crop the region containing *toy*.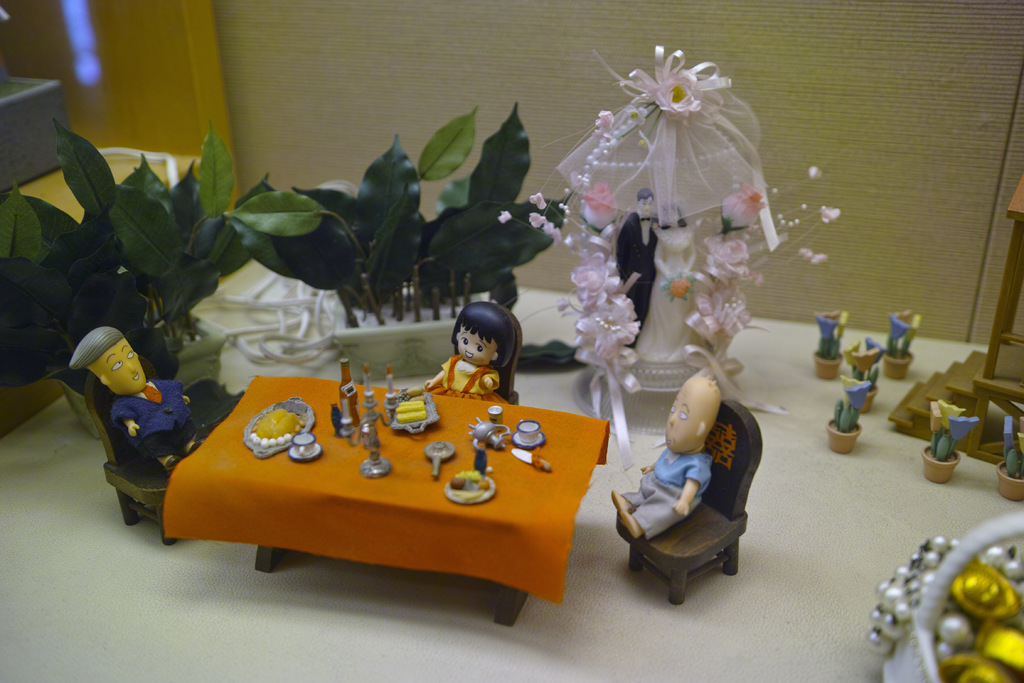
Crop region: [left=925, top=404, right=975, bottom=483].
